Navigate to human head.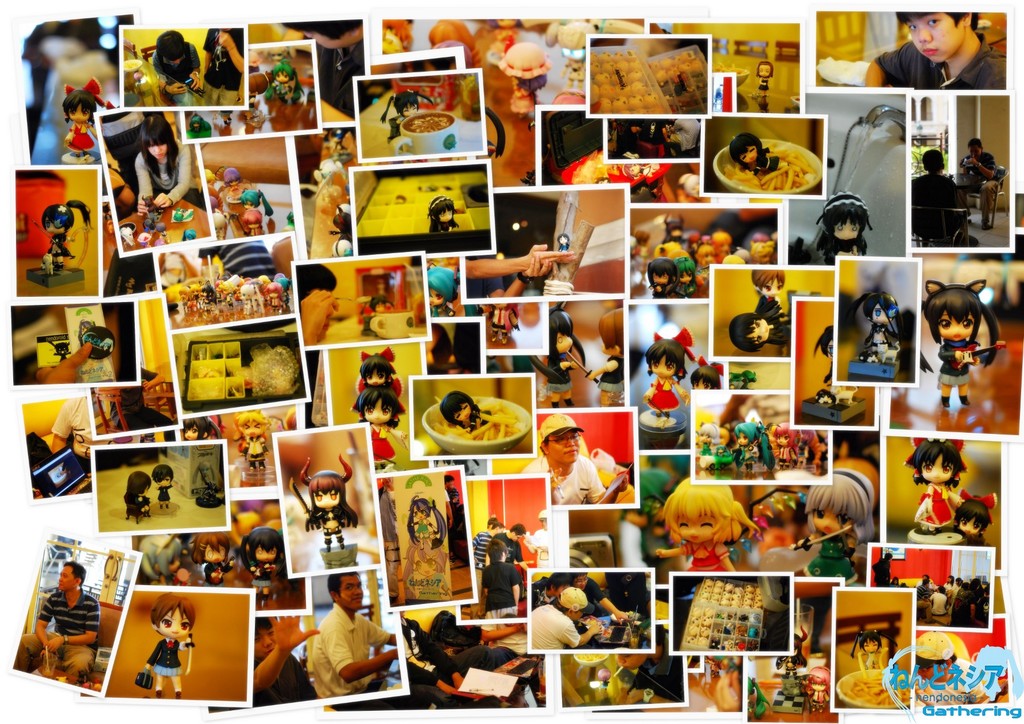
Navigation target: bbox=[895, 7, 981, 63].
